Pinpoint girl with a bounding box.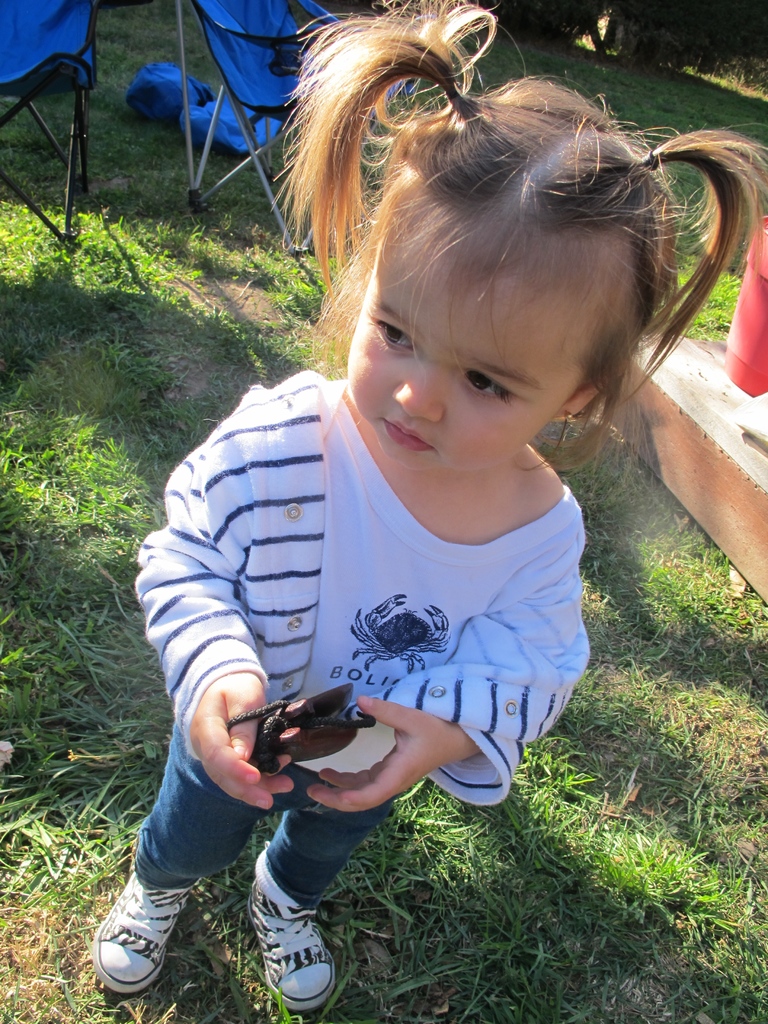
locate(85, 0, 767, 1018).
